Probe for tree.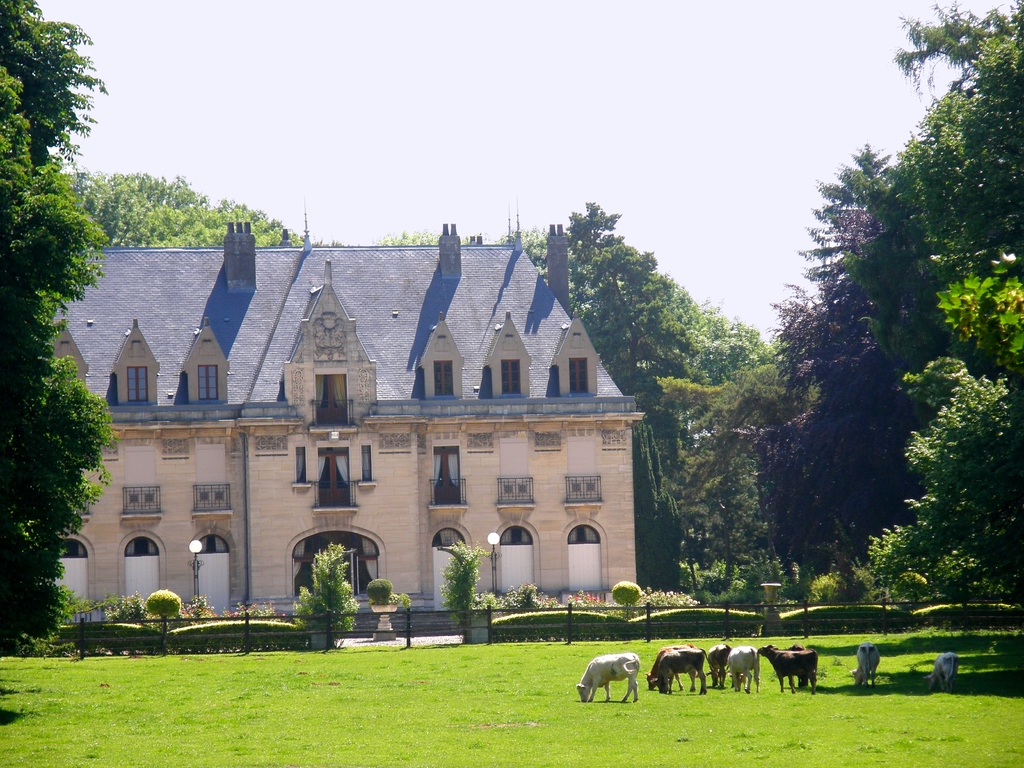
Probe result: pyautogui.locateOnScreen(936, 276, 1023, 392).
